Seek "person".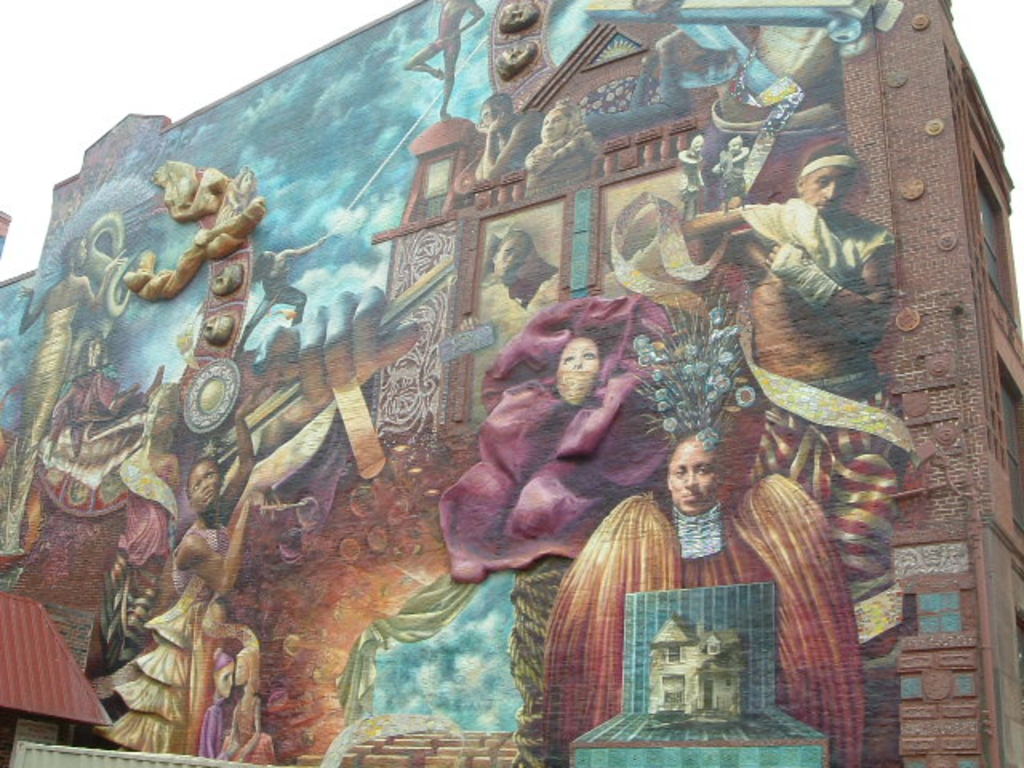
pyautogui.locateOnScreen(0, 235, 131, 562).
